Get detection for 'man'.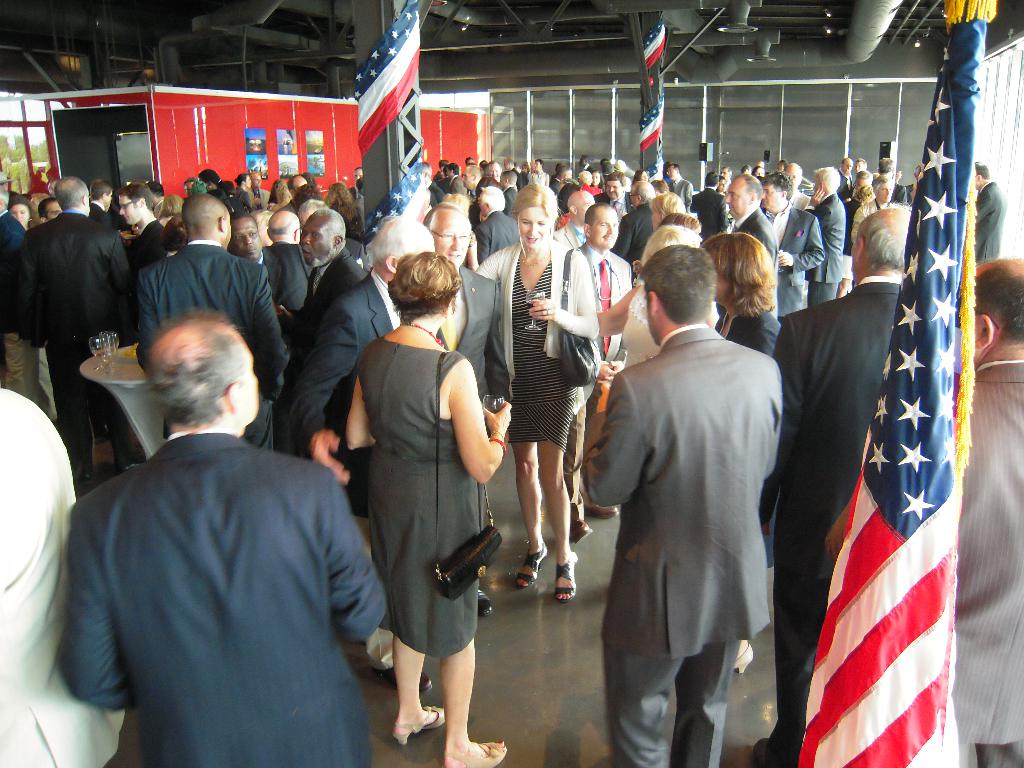
Detection: 564/217/654/525.
